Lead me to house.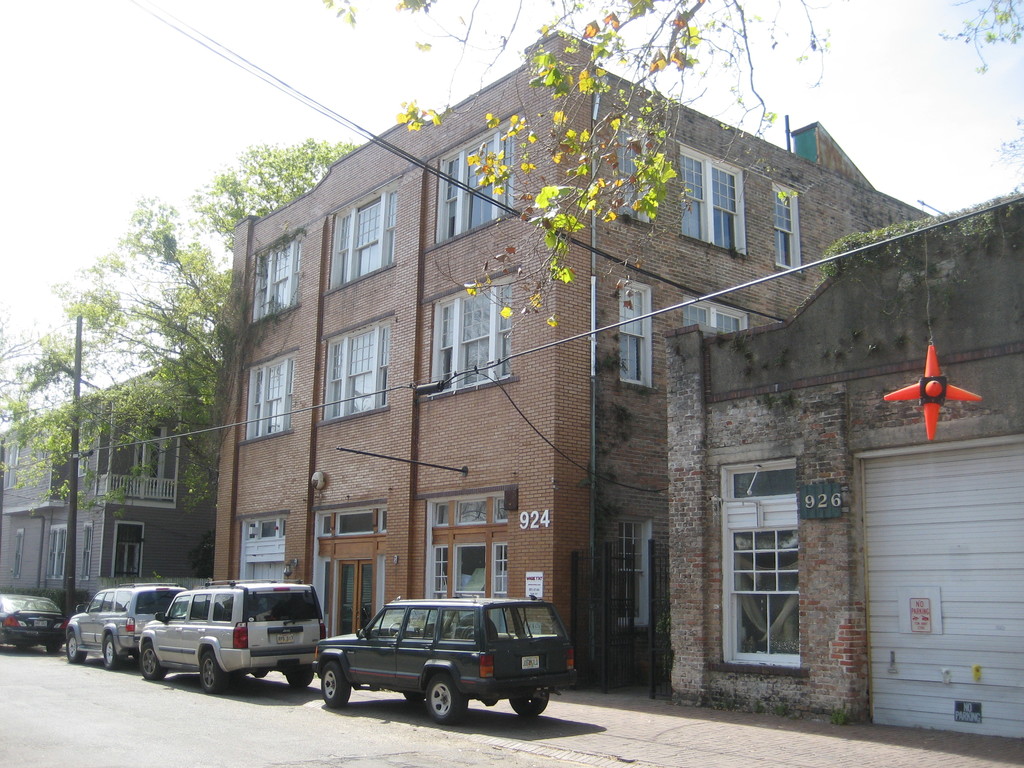
Lead to pyautogui.locateOnScreen(0, 341, 211, 611).
